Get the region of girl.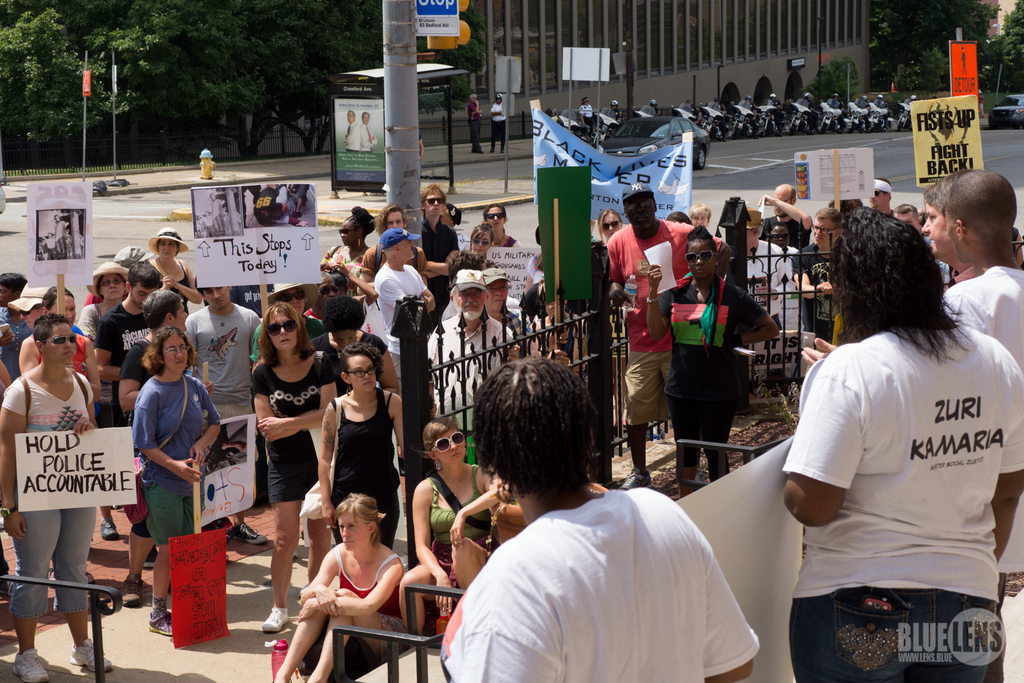
locate(597, 206, 624, 243).
